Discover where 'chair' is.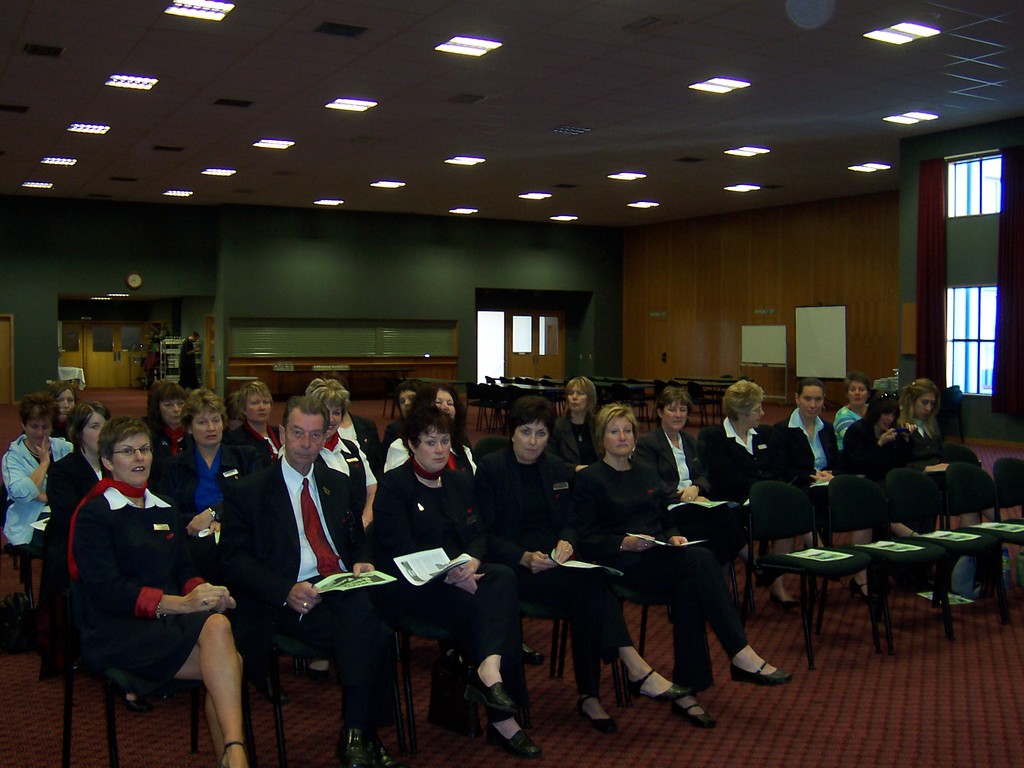
Discovered at x1=367, y1=519, x2=515, y2=765.
